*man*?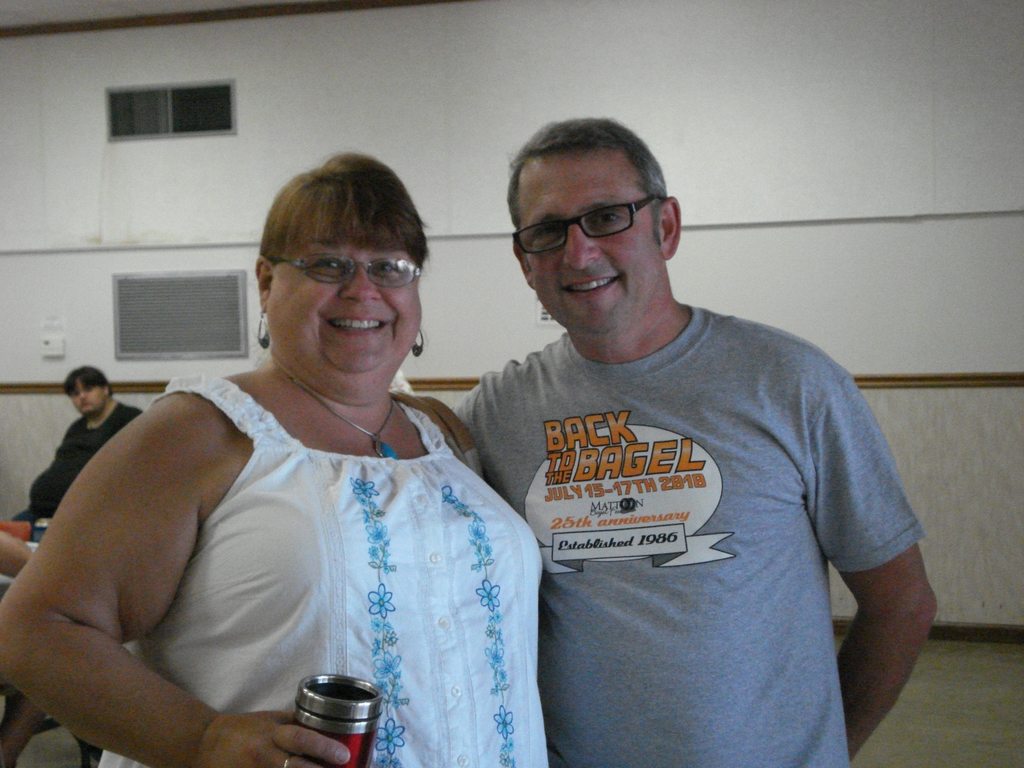
bbox(431, 106, 941, 755)
